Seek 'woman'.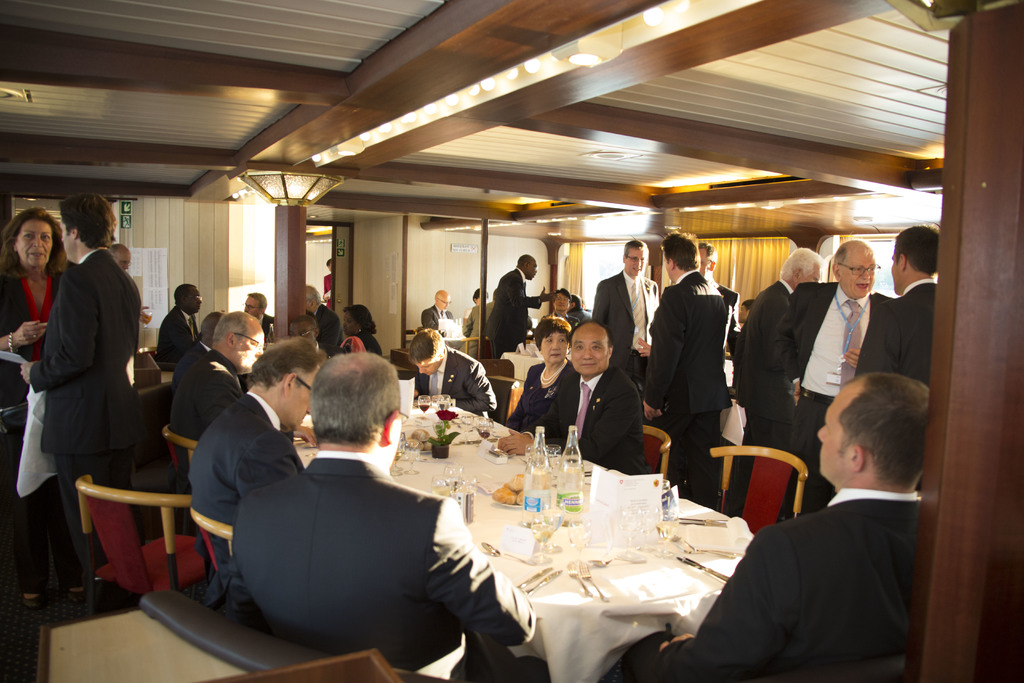
<region>341, 308, 385, 359</region>.
